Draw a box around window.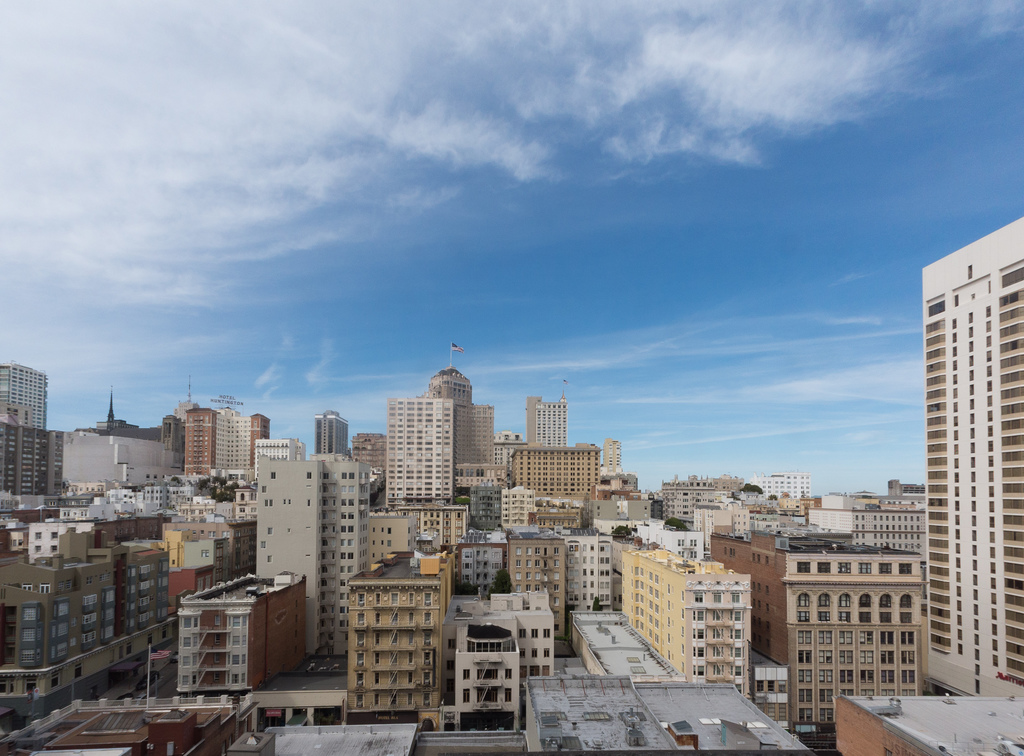
(left=797, top=668, right=813, bottom=683).
